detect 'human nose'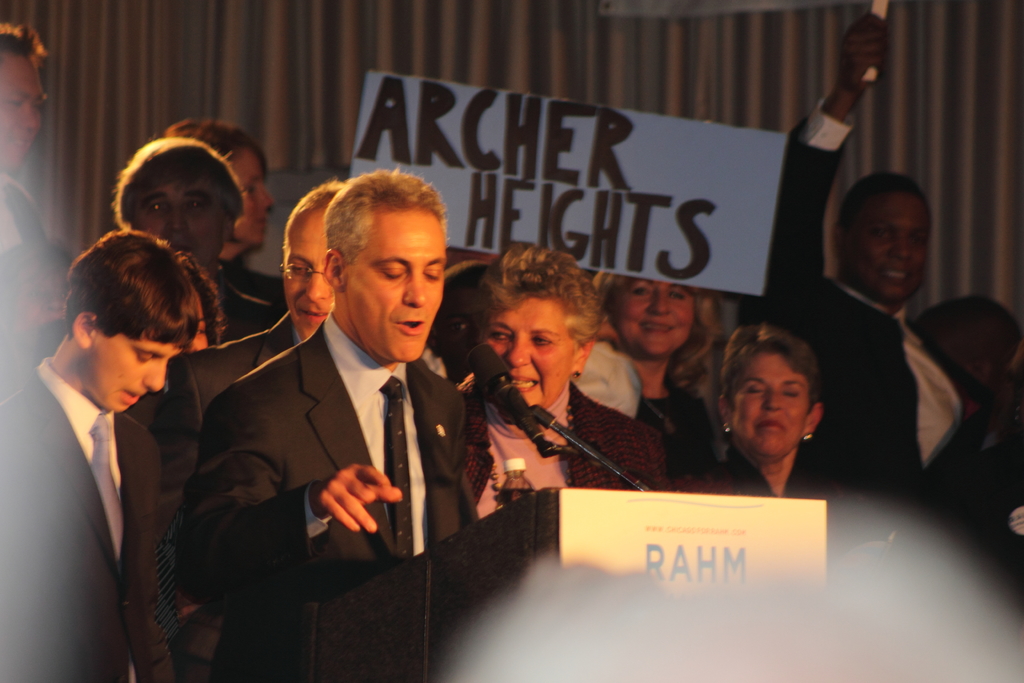
pyautogui.locateOnScreen(22, 99, 38, 129)
